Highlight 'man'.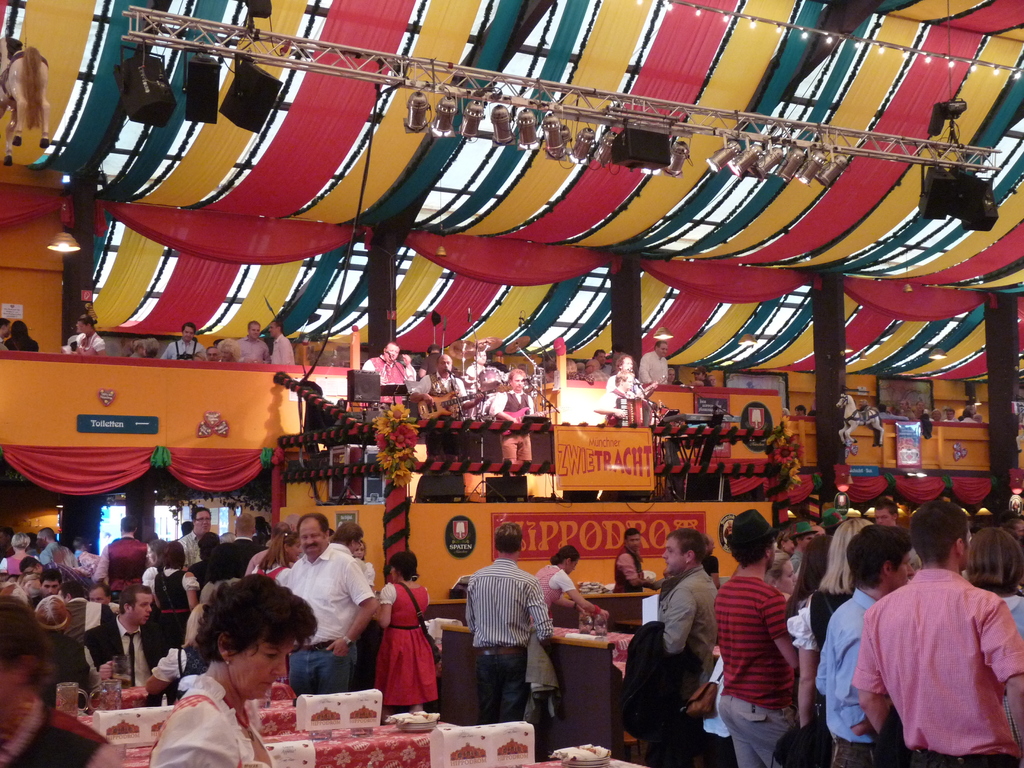
Highlighted region: 790 522 820 573.
